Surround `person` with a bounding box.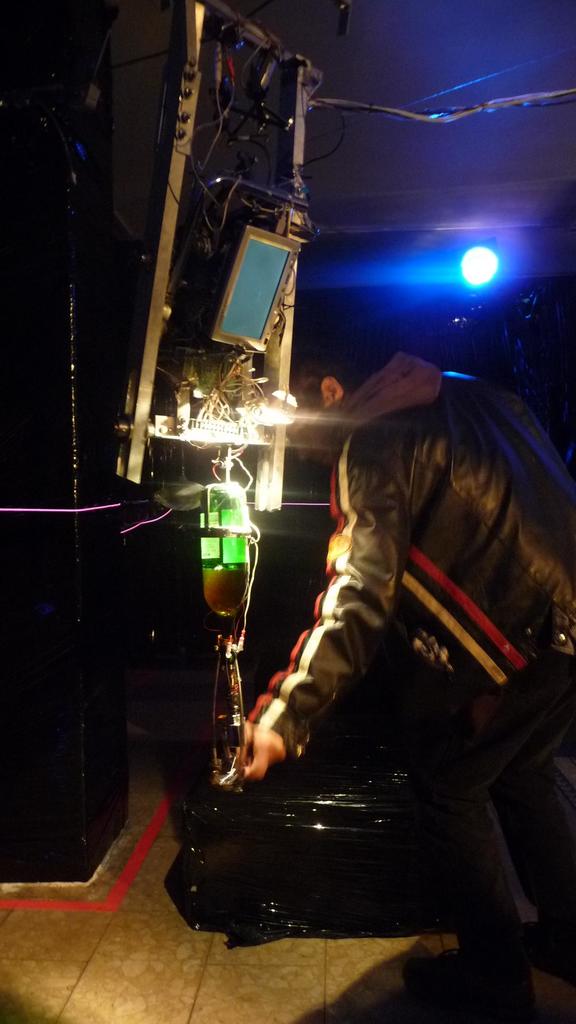
select_region(236, 328, 575, 1023).
